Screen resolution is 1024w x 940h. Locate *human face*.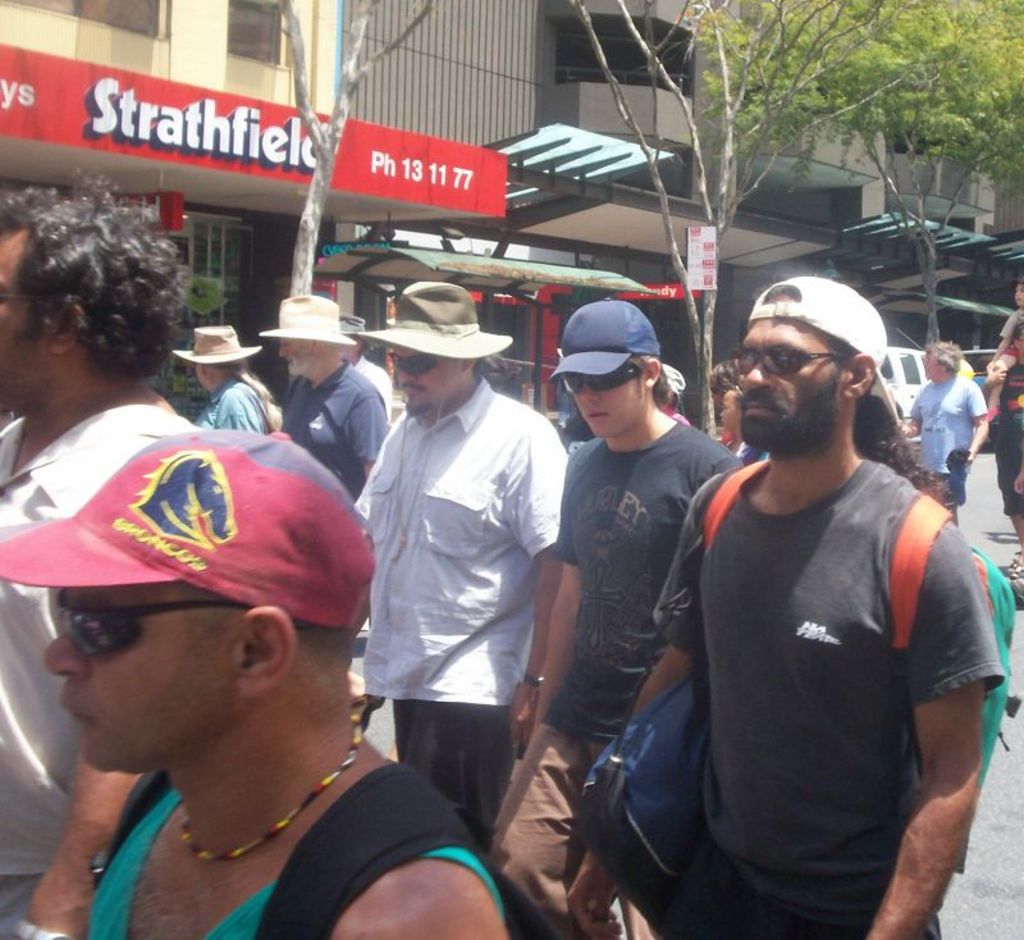
{"left": 197, "top": 364, "right": 232, "bottom": 392}.
